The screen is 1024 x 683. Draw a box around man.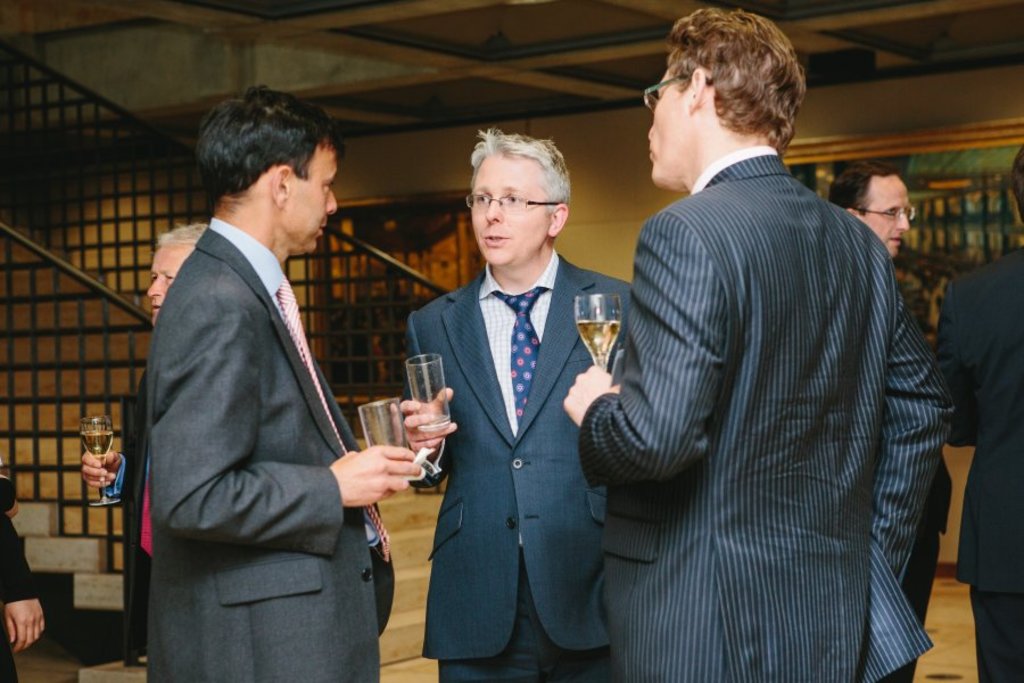
BBox(931, 145, 1023, 682).
